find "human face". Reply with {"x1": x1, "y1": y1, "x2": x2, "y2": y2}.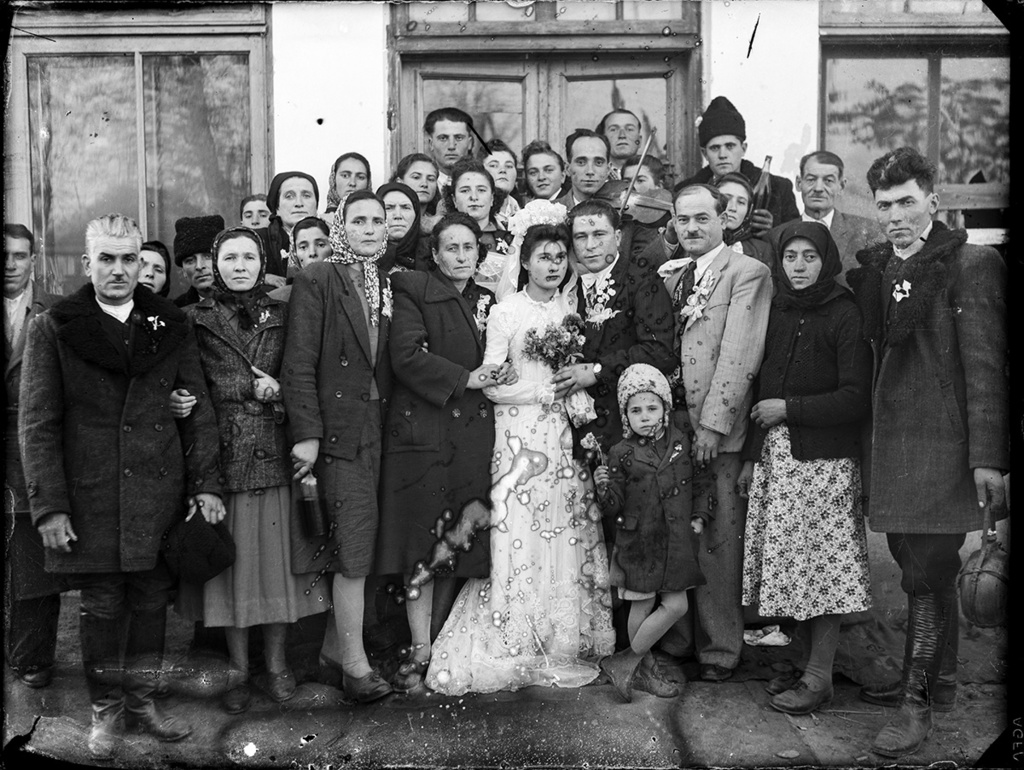
{"x1": 337, "y1": 162, "x2": 365, "y2": 198}.
